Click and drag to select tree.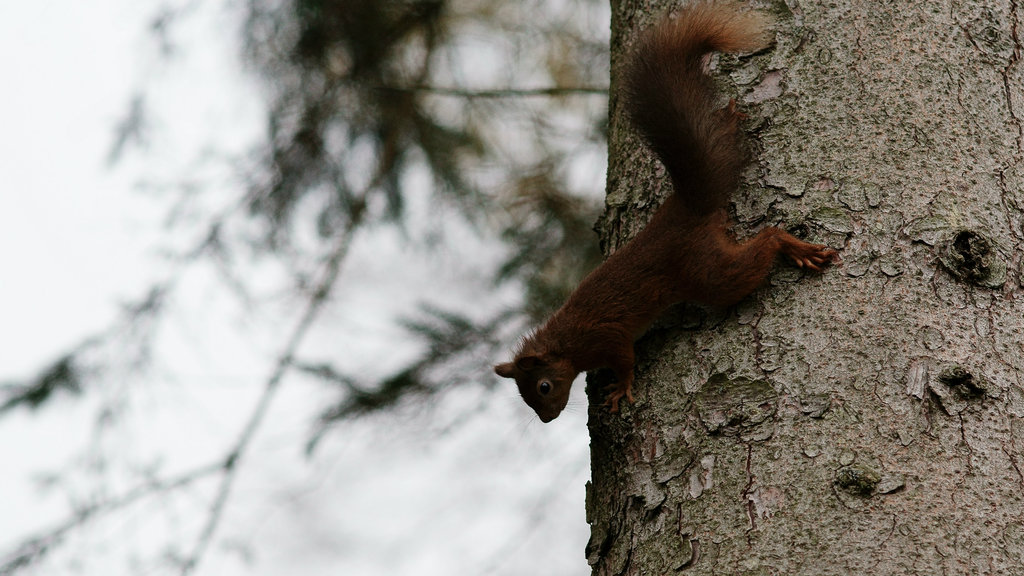
Selection: box=[0, 0, 612, 575].
